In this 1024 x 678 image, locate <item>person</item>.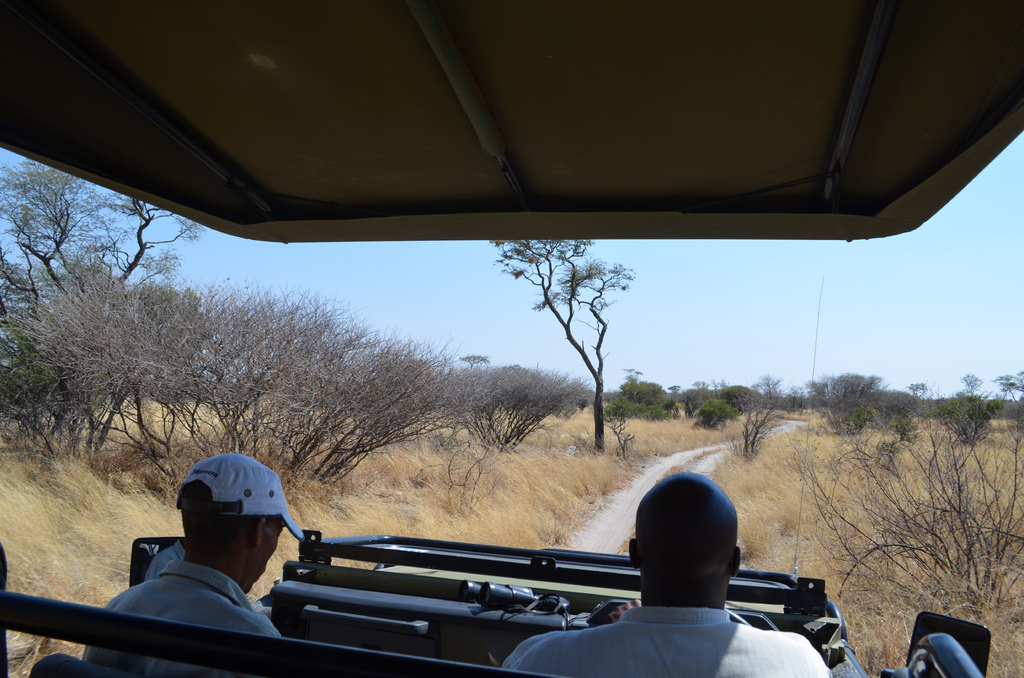
Bounding box: left=81, top=453, right=312, bottom=677.
